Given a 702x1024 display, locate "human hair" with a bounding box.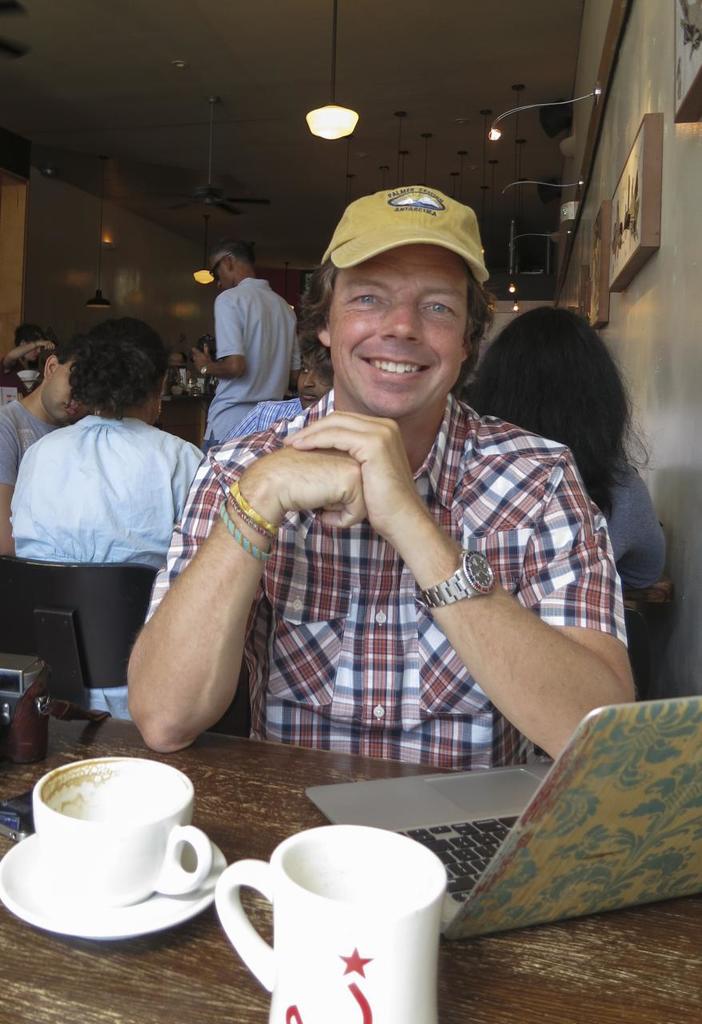
Located: locate(33, 305, 165, 429).
